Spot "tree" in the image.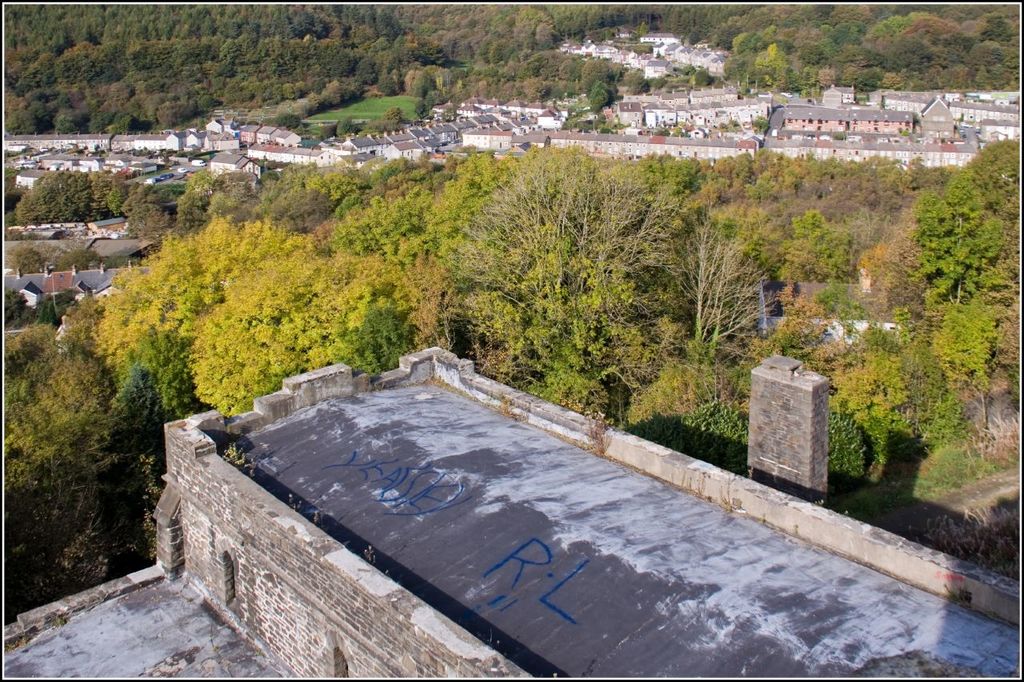
"tree" found at 120, 181, 165, 215.
